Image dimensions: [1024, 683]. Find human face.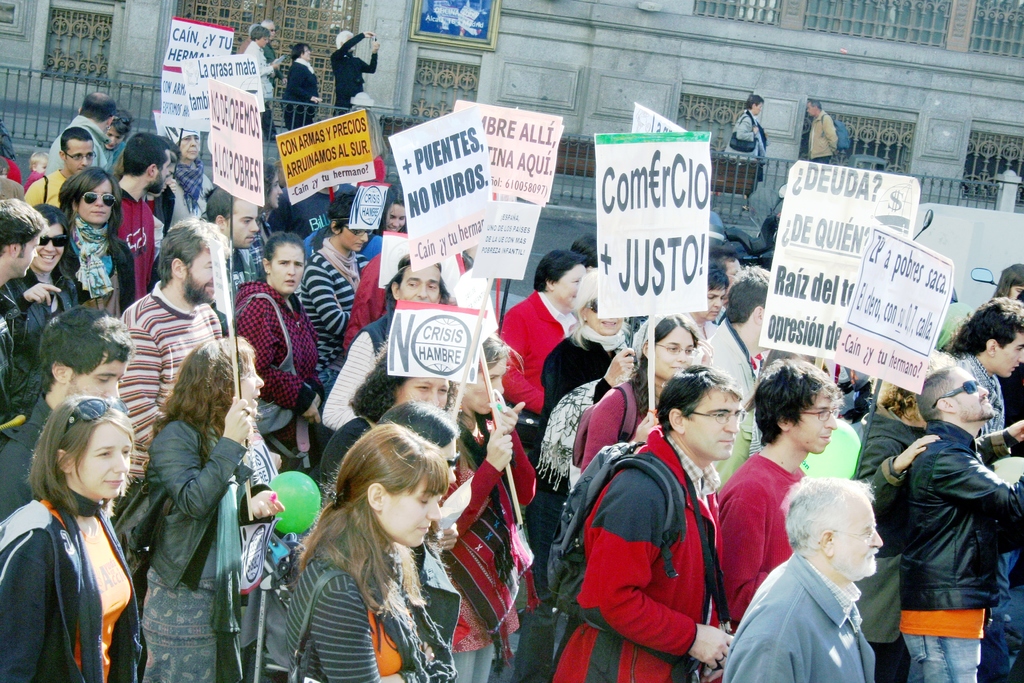
(556,268,585,307).
